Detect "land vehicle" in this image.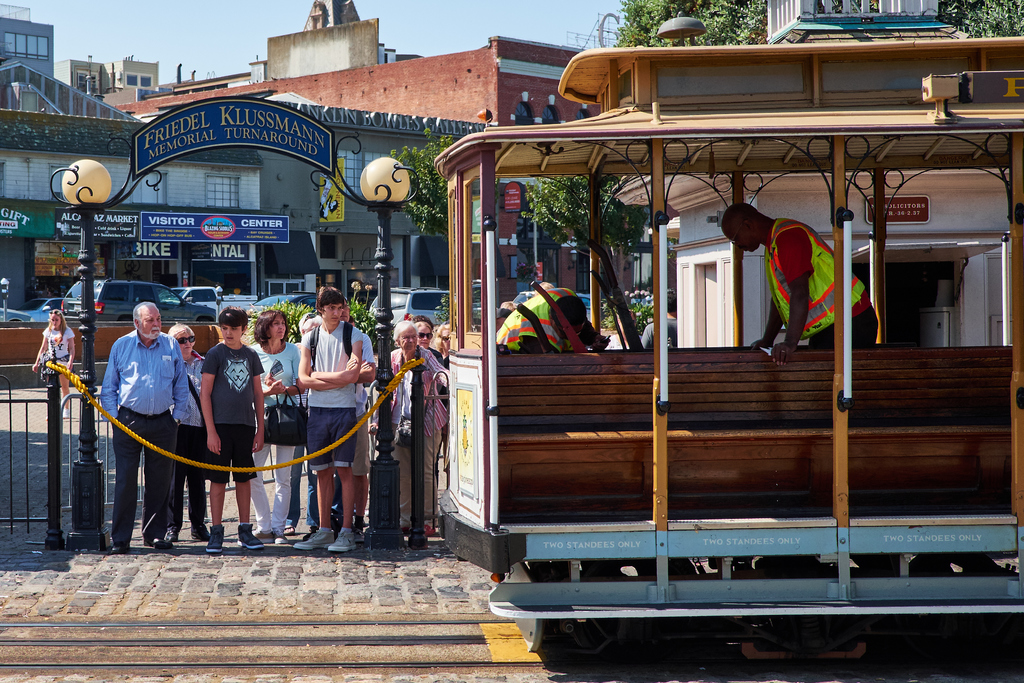
Detection: (left=462, top=130, right=972, bottom=658).
